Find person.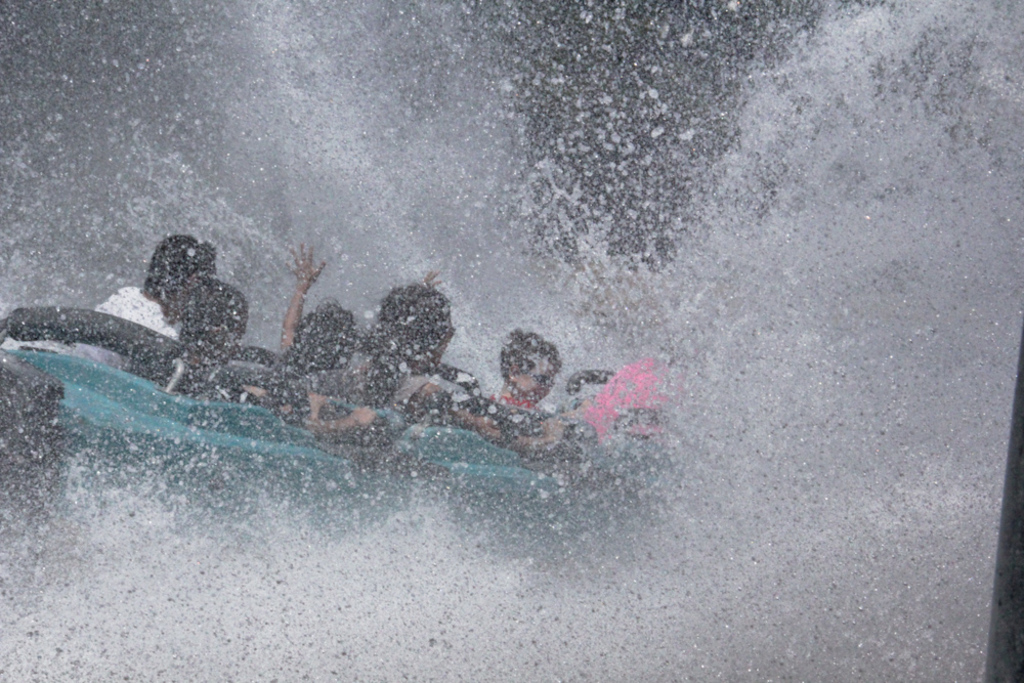
(365, 275, 449, 396).
